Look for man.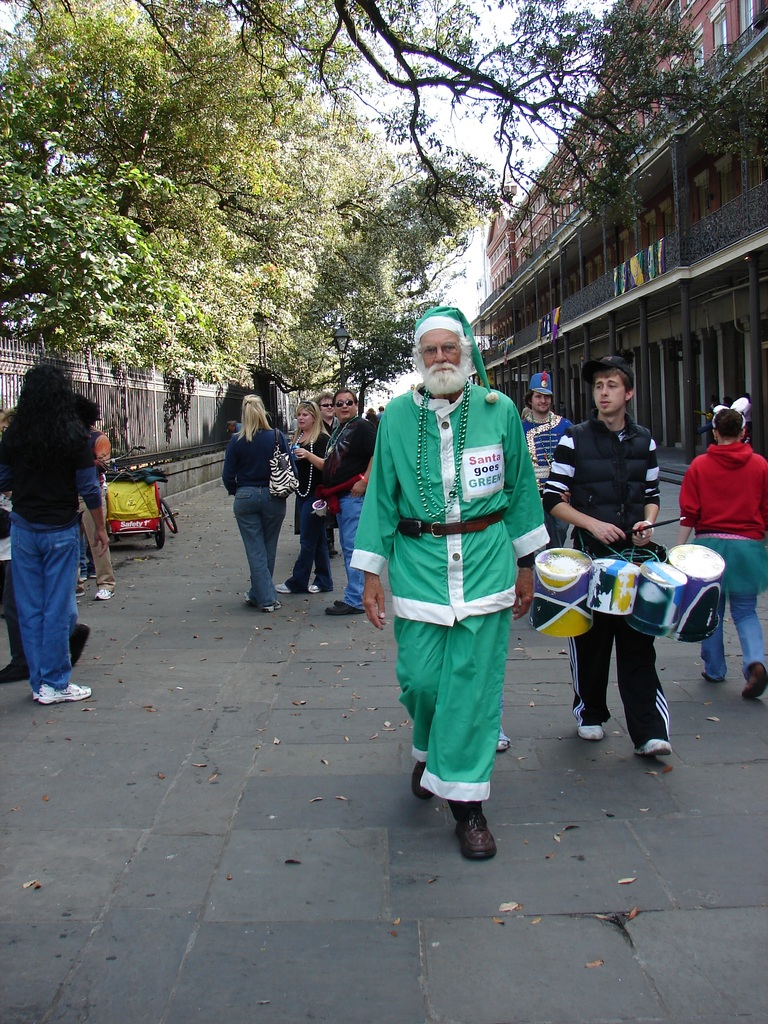
Found: bbox(520, 374, 579, 540).
